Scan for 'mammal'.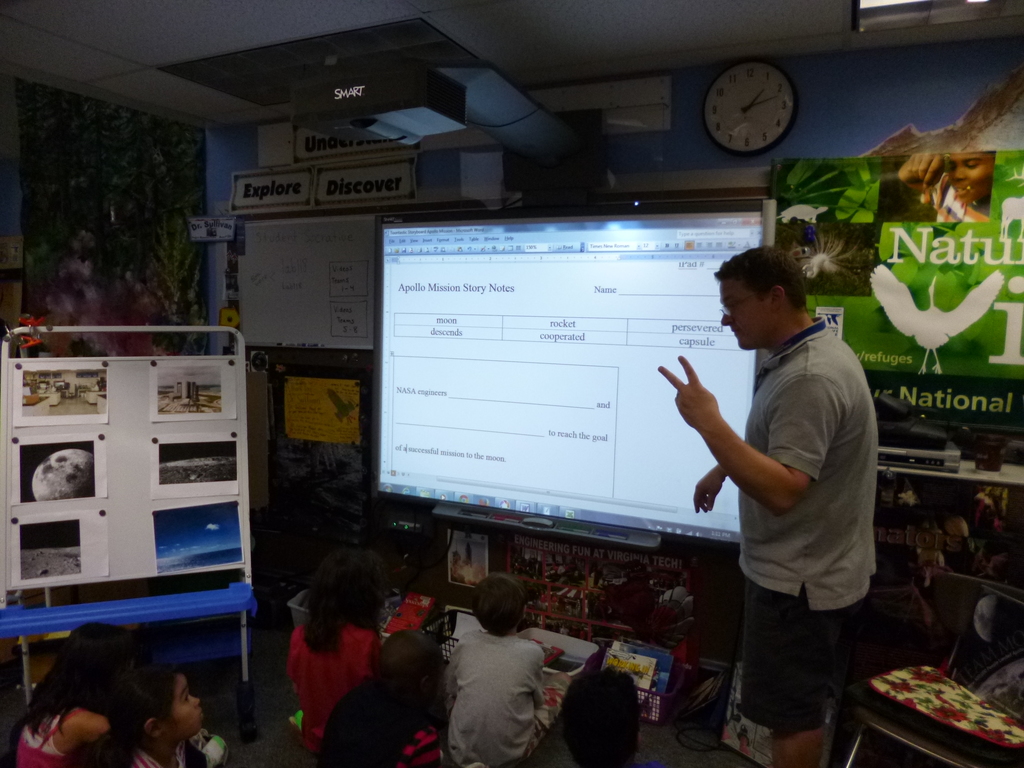
Scan result: BBox(895, 148, 996, 220).
